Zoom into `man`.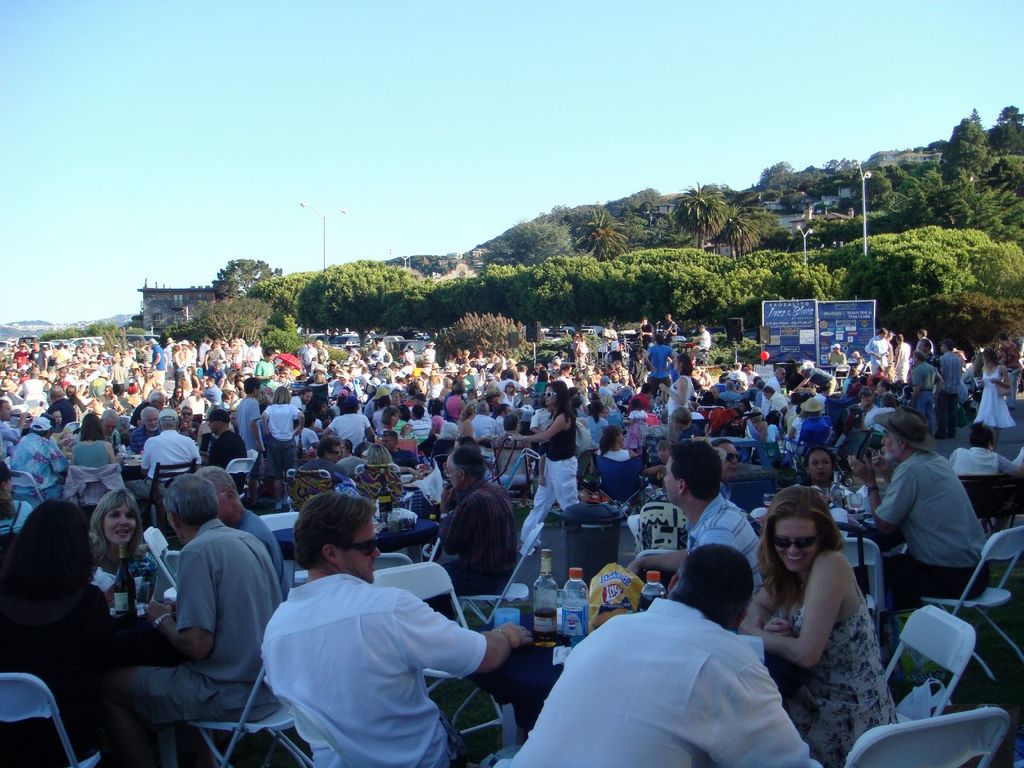
Zoom target: pyautogui.locateOnScreen(381, 430, 421, 475).
